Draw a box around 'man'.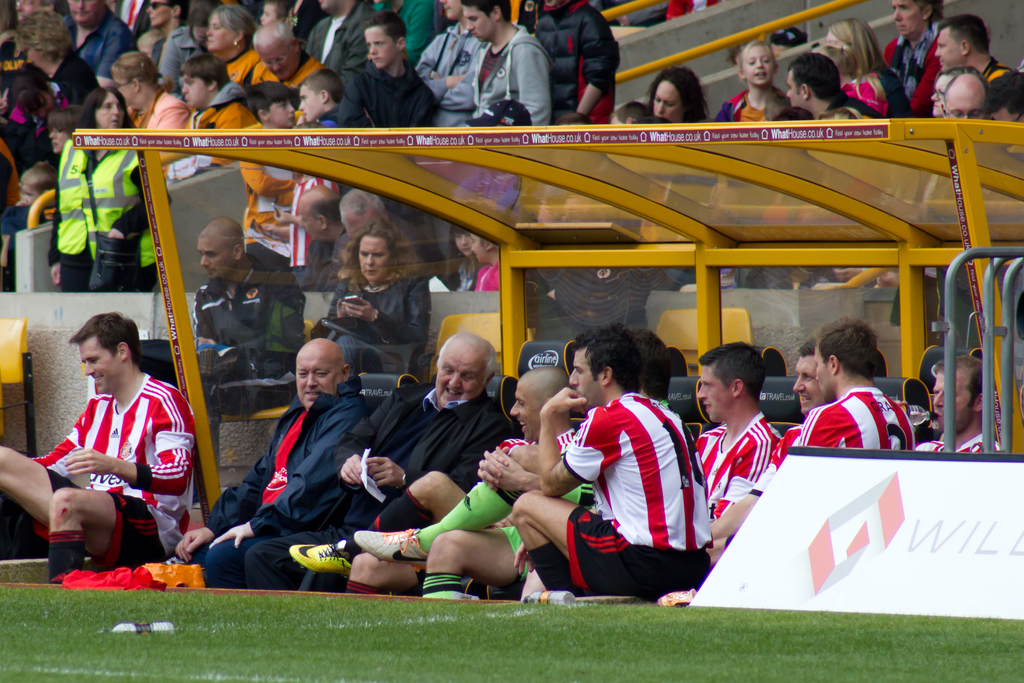
504,322,719,611.
